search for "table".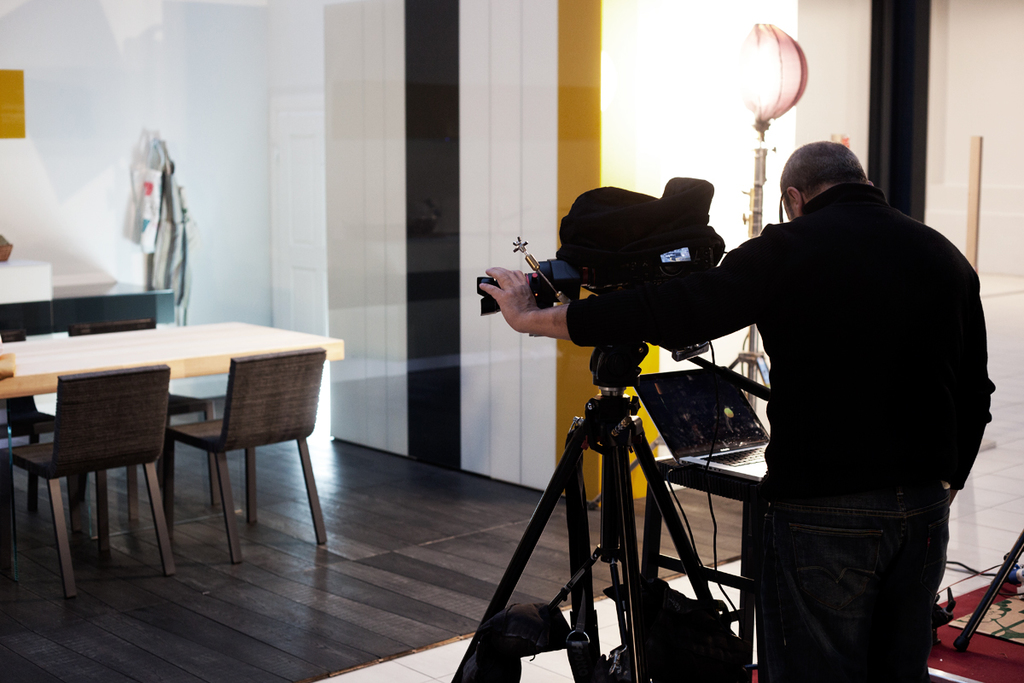
Found at {"x1": 24, "y1": 335, "x2": 211, "y2": 592}.
